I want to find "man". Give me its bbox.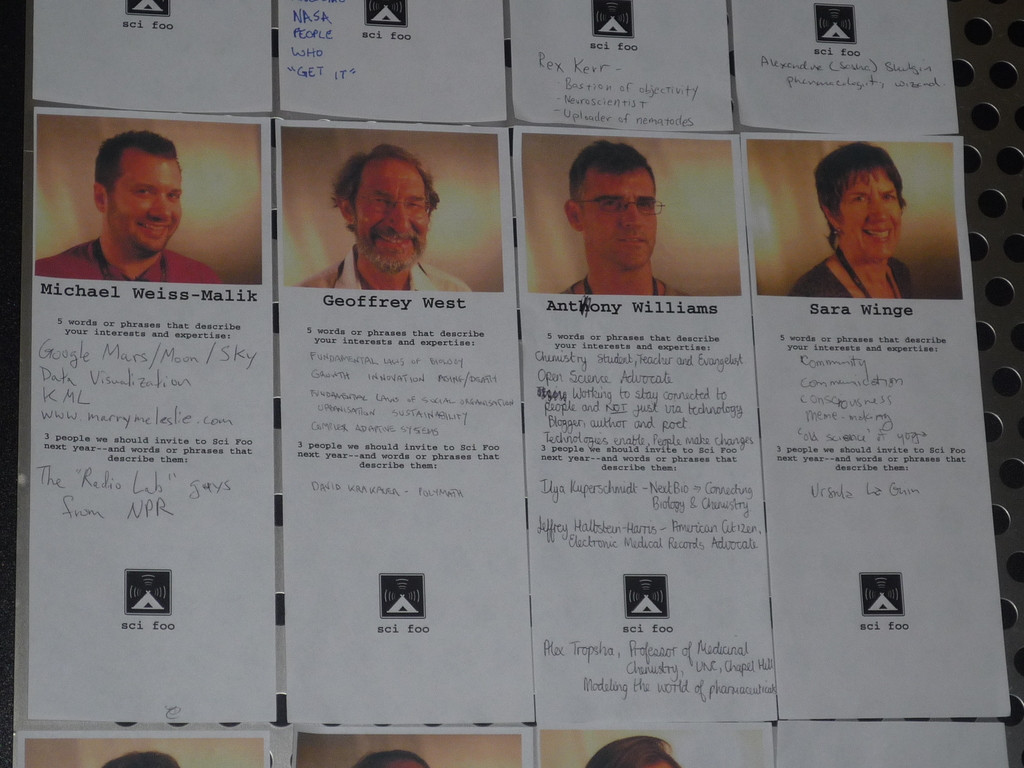
bbox(555, 140, 696, 300).
